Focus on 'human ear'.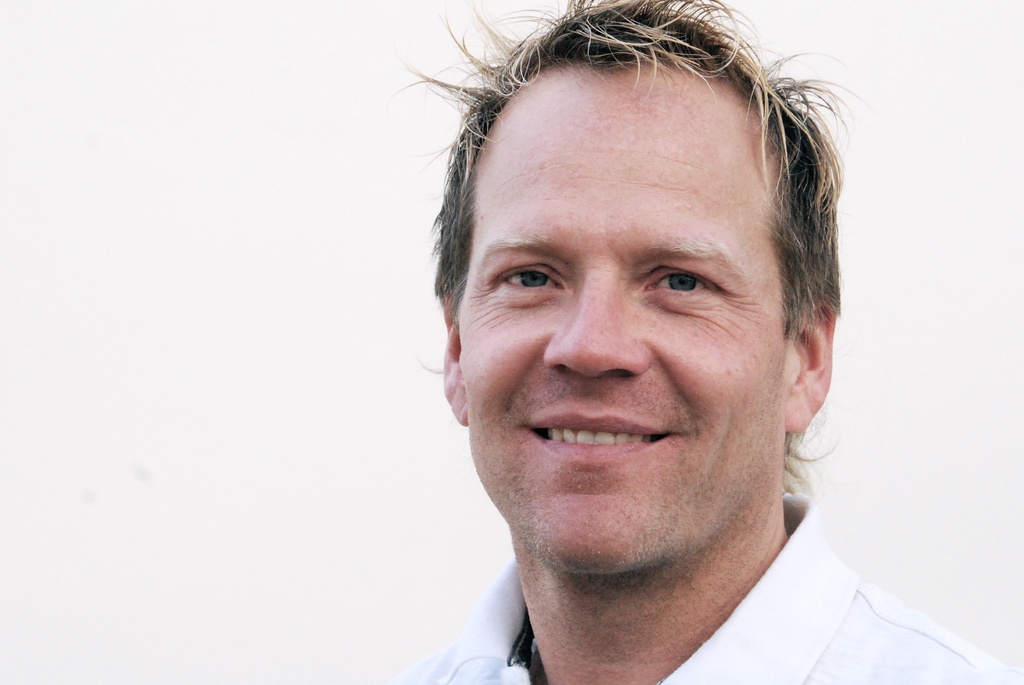
Focused at <bbox>442, 287, 467, 424</bbox>.
